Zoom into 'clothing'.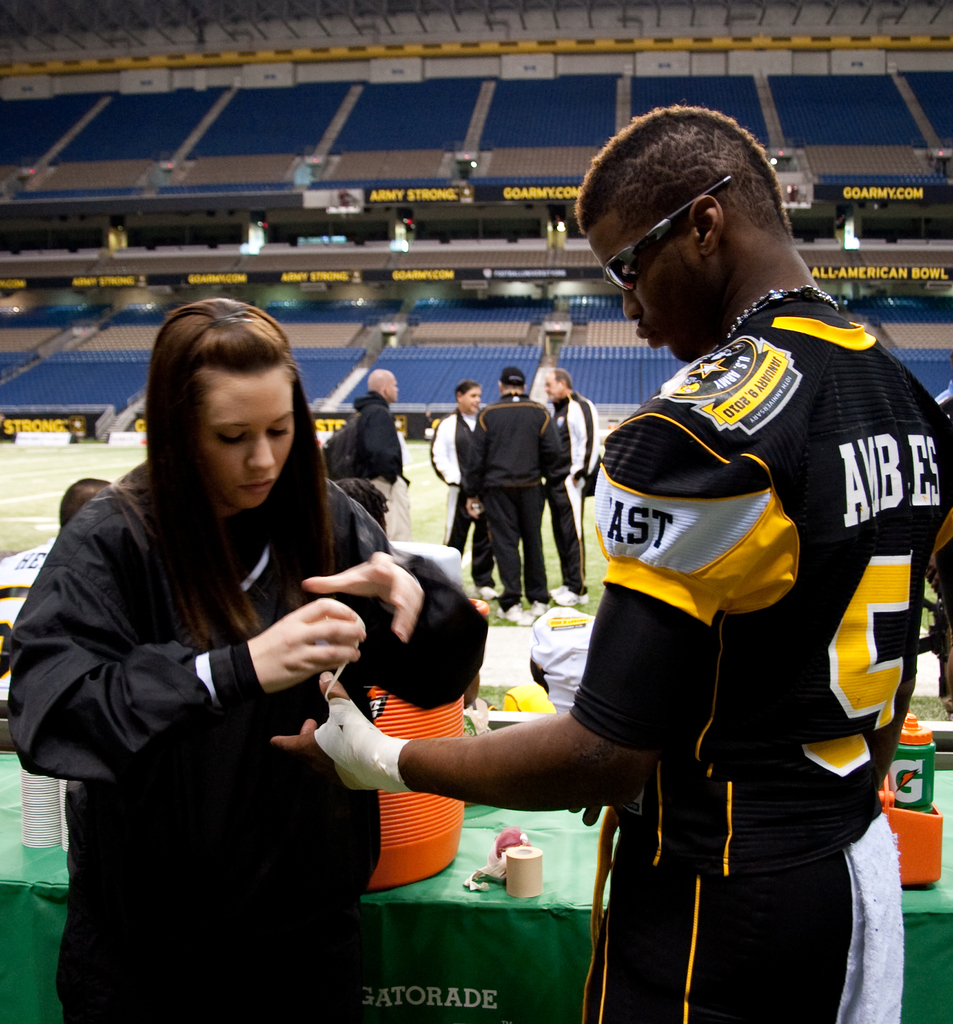
Zoom target: 344 402 416 528.
